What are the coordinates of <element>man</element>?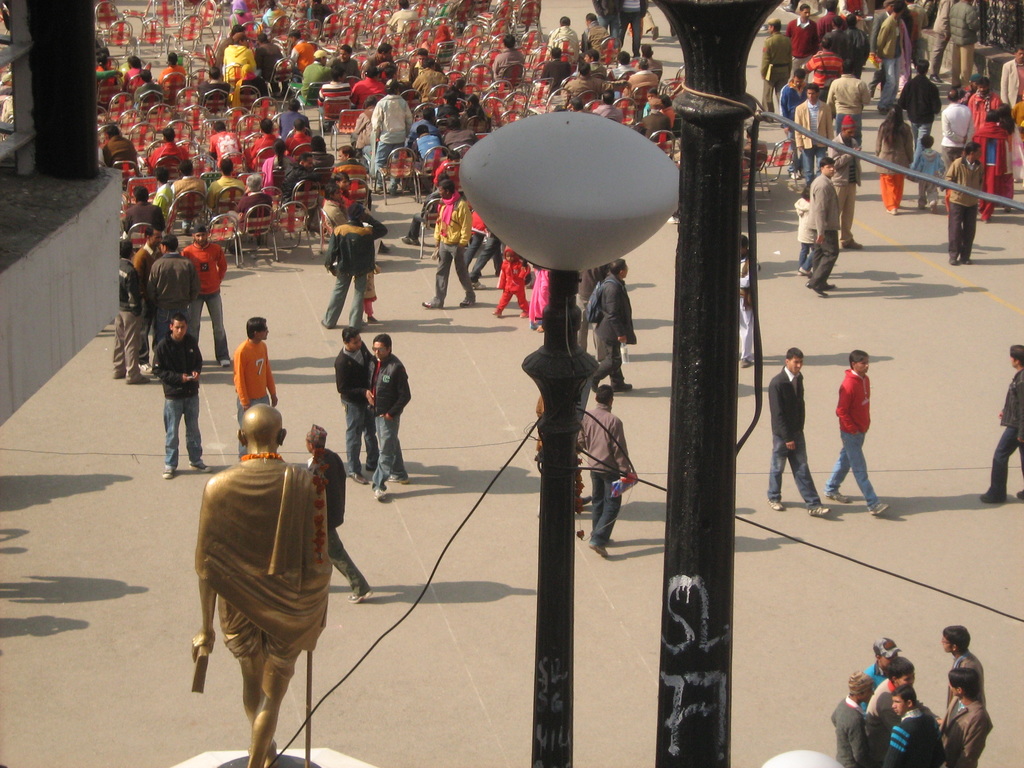
bbox=[591, 259, 640, 396].
